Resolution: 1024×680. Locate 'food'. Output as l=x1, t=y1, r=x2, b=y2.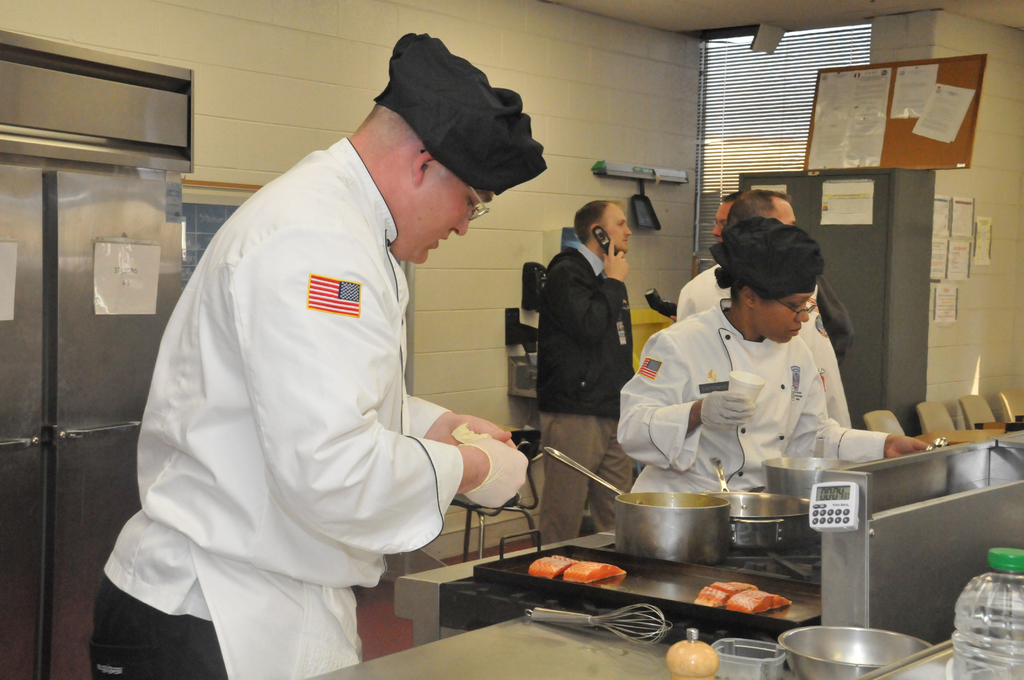
l=708, t=578, r=806, b=638.
